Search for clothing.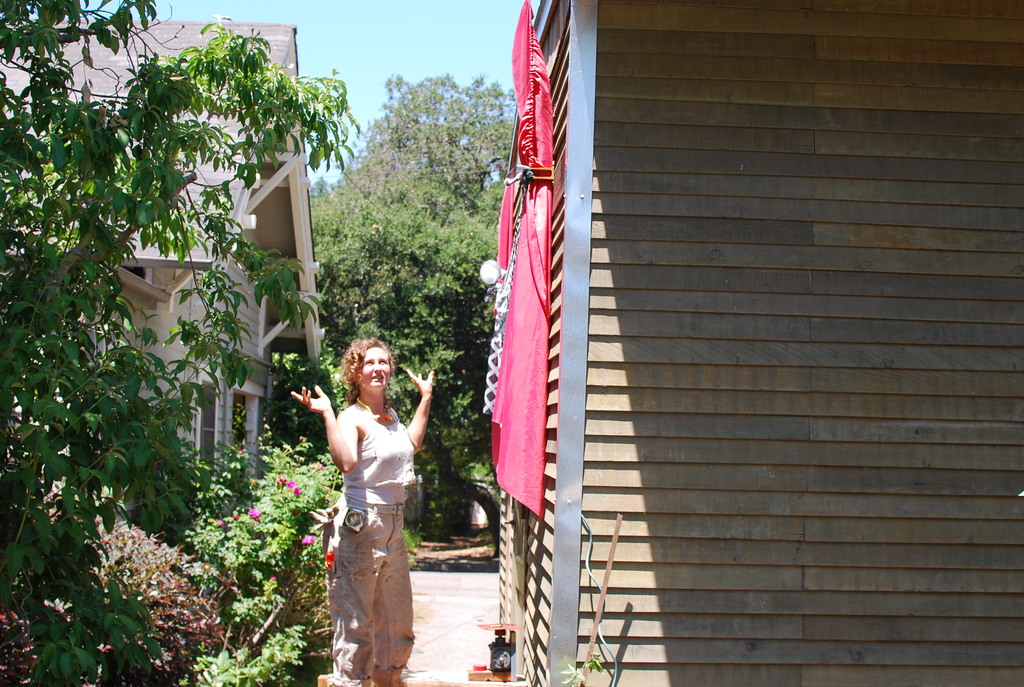
Found at {"x1": 317, "y1": 336, "x2": 418, "y2": 672}.
